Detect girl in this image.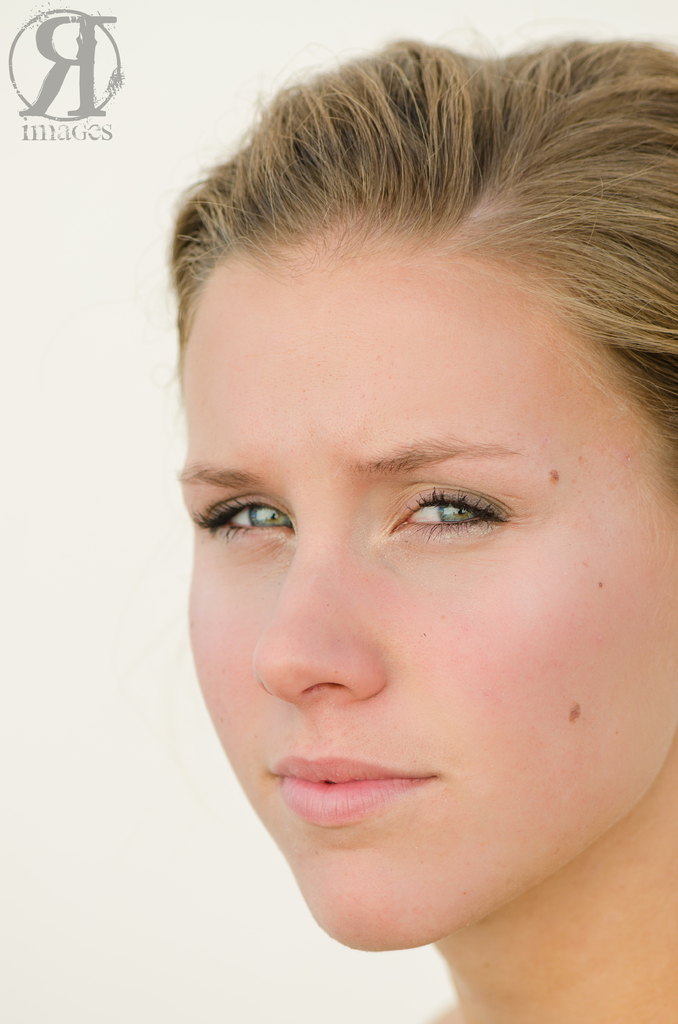
Detection: l=168, t=28, r=677, b=1023.
